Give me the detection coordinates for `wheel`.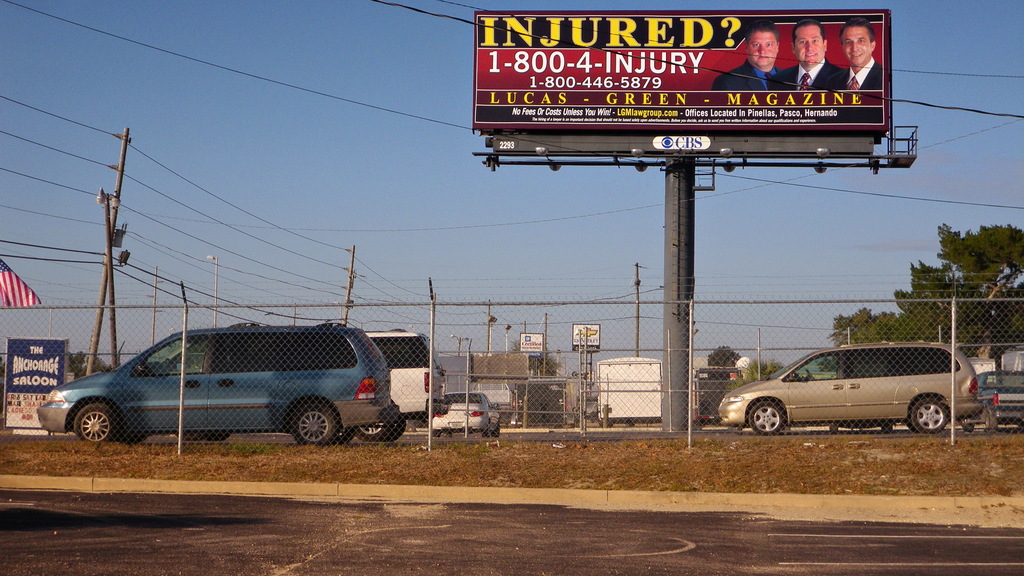
[x1=292, y1=399, x2=335, y2=441].
